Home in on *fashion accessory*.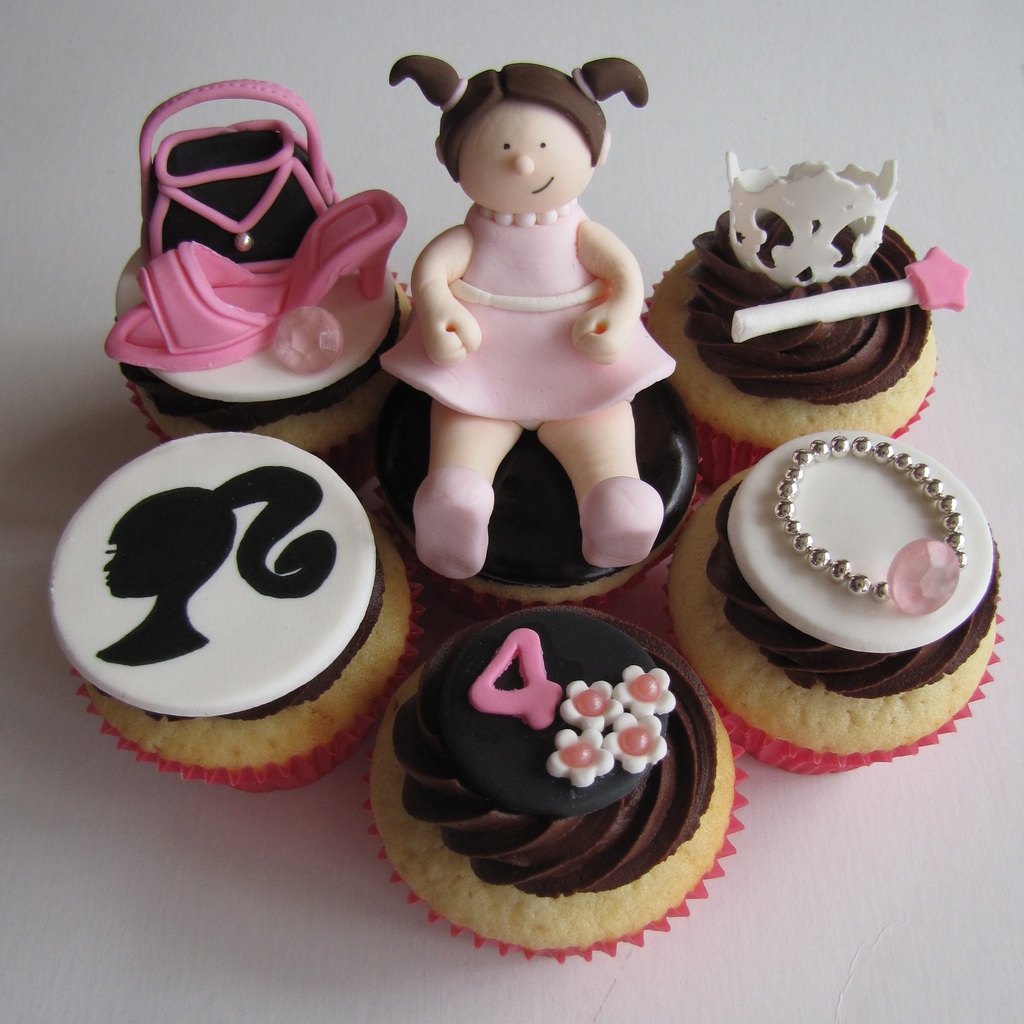
Homed in at 554, 729, 615, 785.
